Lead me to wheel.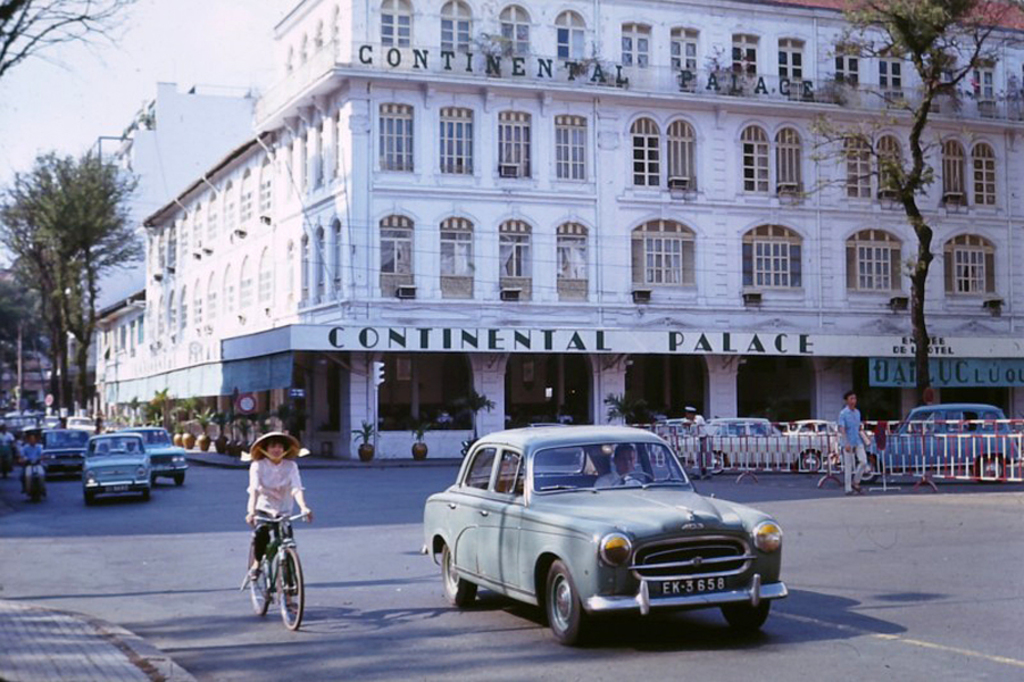
Lead to locate(857, 451, 884, 486).
